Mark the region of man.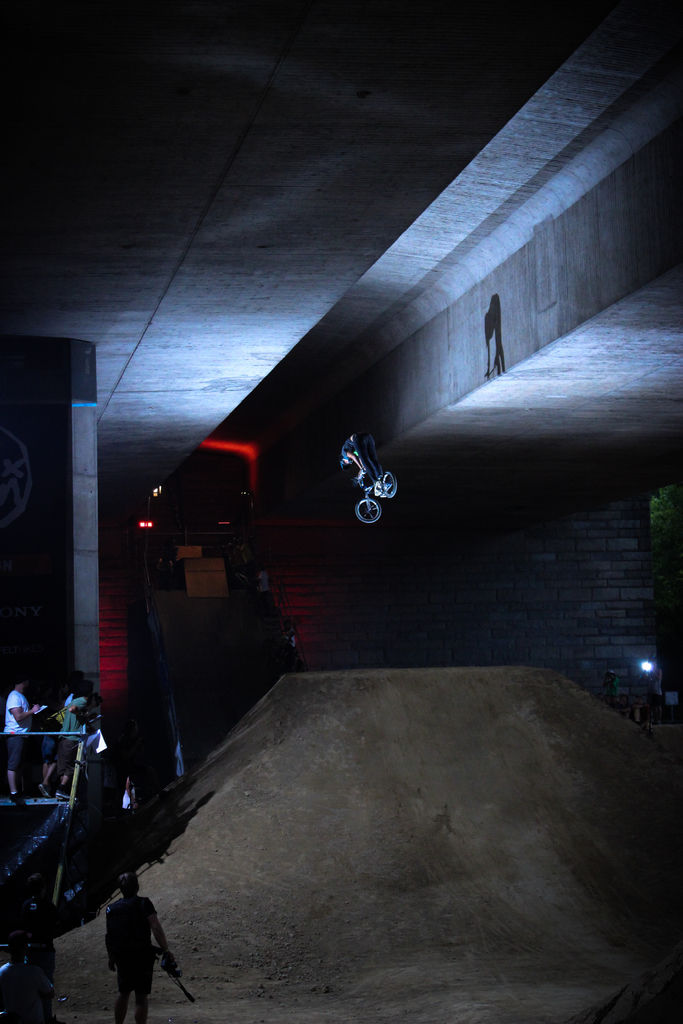
Region: (51,678,92,799).
